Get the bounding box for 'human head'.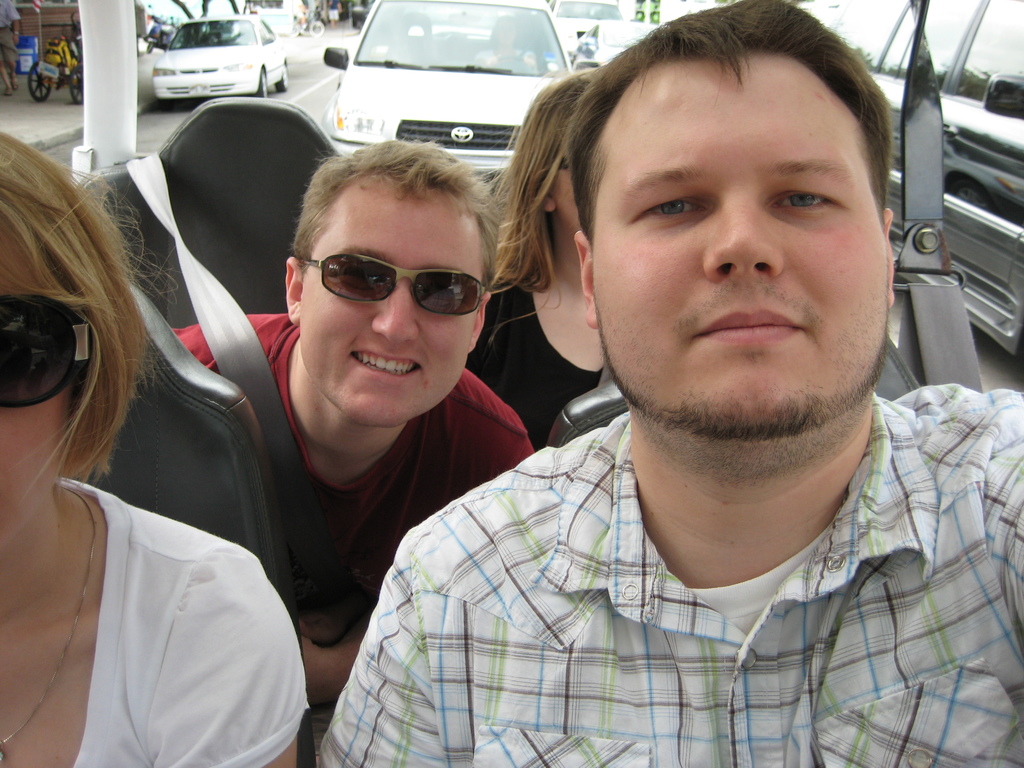
crop(259, 129, 514, 421).
